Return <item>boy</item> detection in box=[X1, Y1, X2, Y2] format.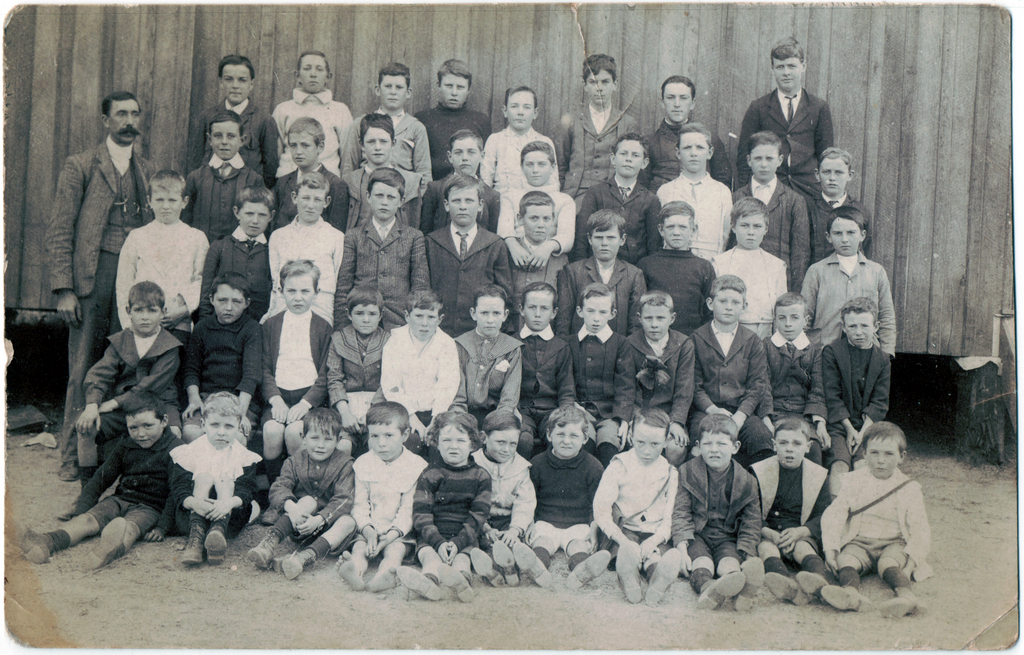
box=[383, 291, 453, 455].
